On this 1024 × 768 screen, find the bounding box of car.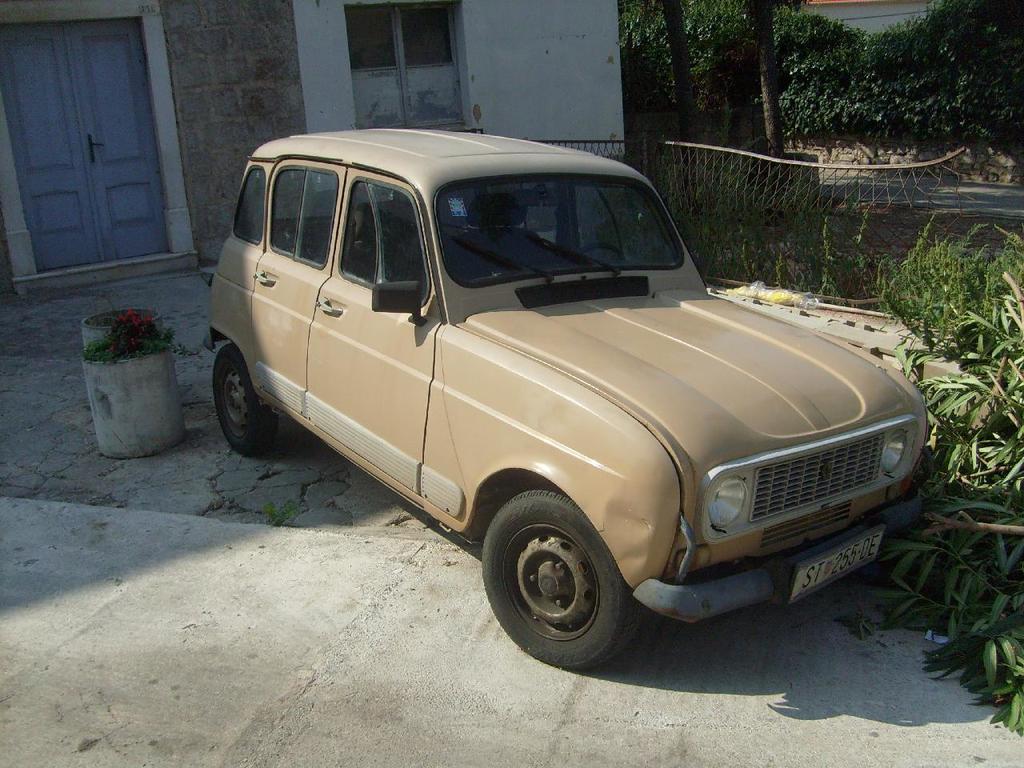
Bounding box: <region>190, 136, 901, 682</region>.
